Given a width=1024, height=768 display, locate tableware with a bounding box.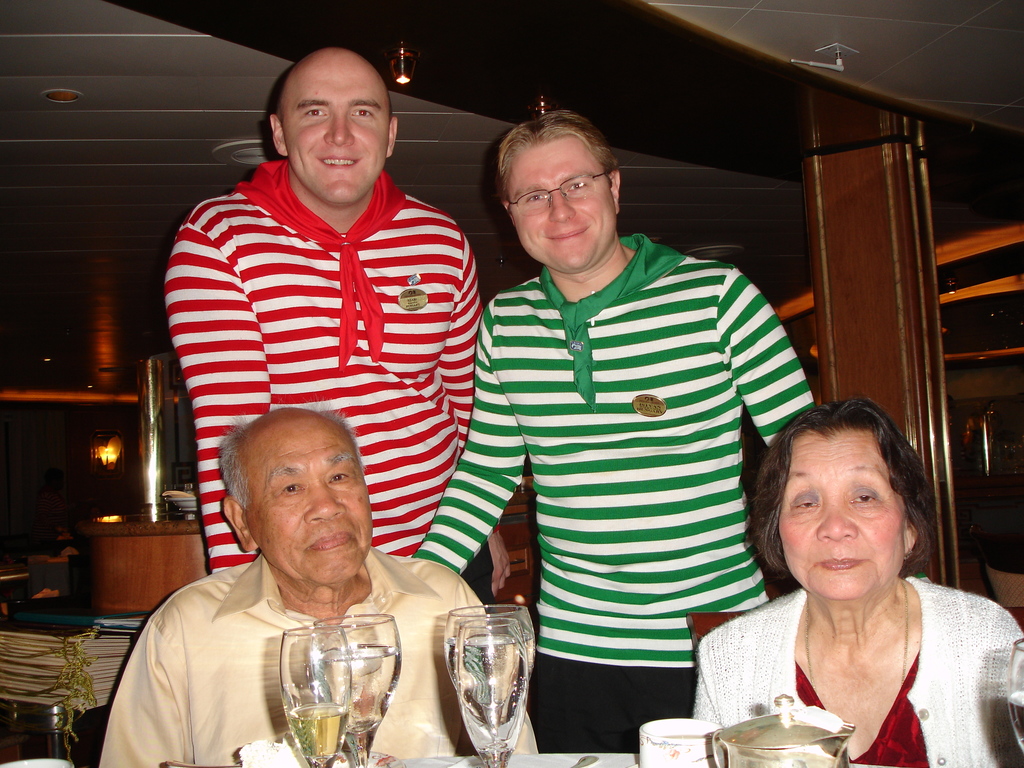
Located: left=639, top=716, right=719, bottom=767.
